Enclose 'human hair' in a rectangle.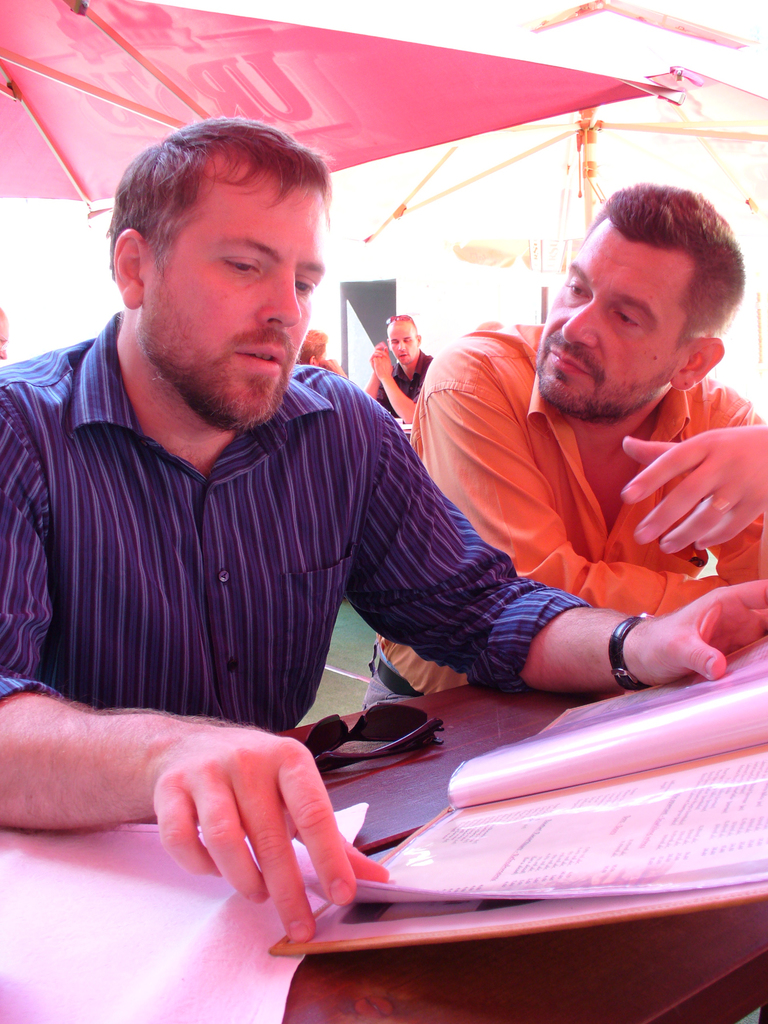
579/179/748/355.
